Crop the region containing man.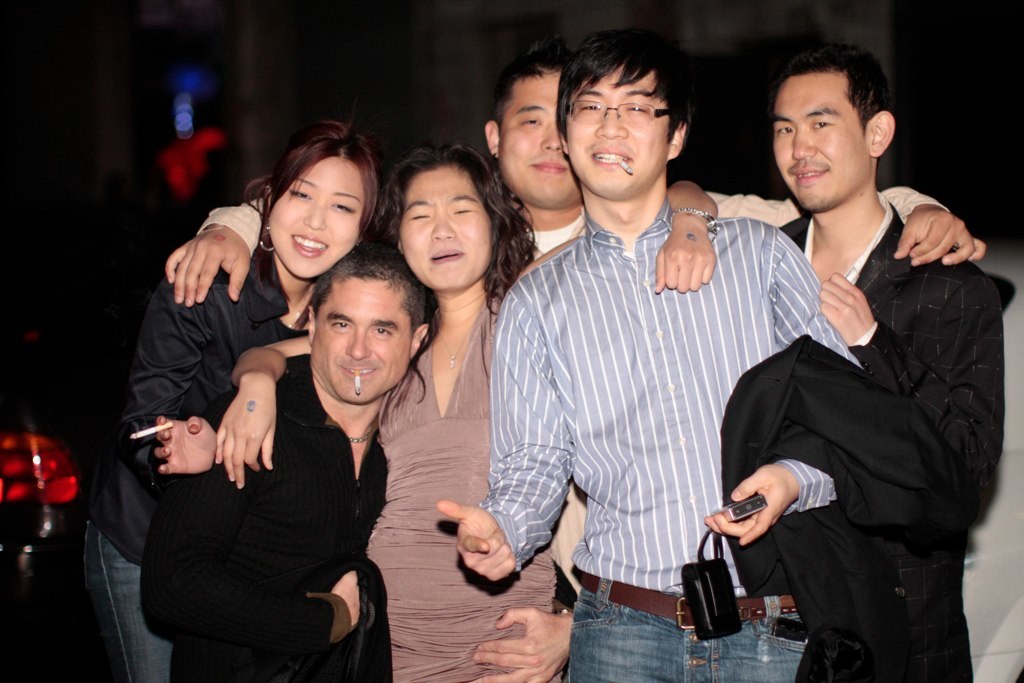
Crop region: 159, 39, 987, 617.
